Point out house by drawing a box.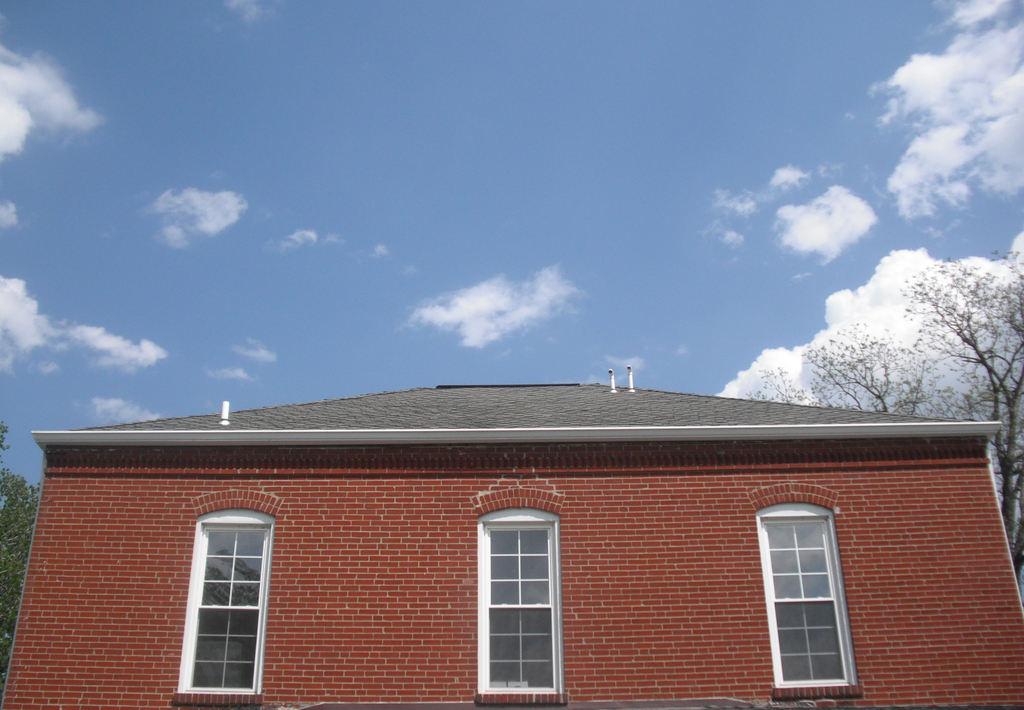
(left=25, top=360, right=1012, bottom=709).
